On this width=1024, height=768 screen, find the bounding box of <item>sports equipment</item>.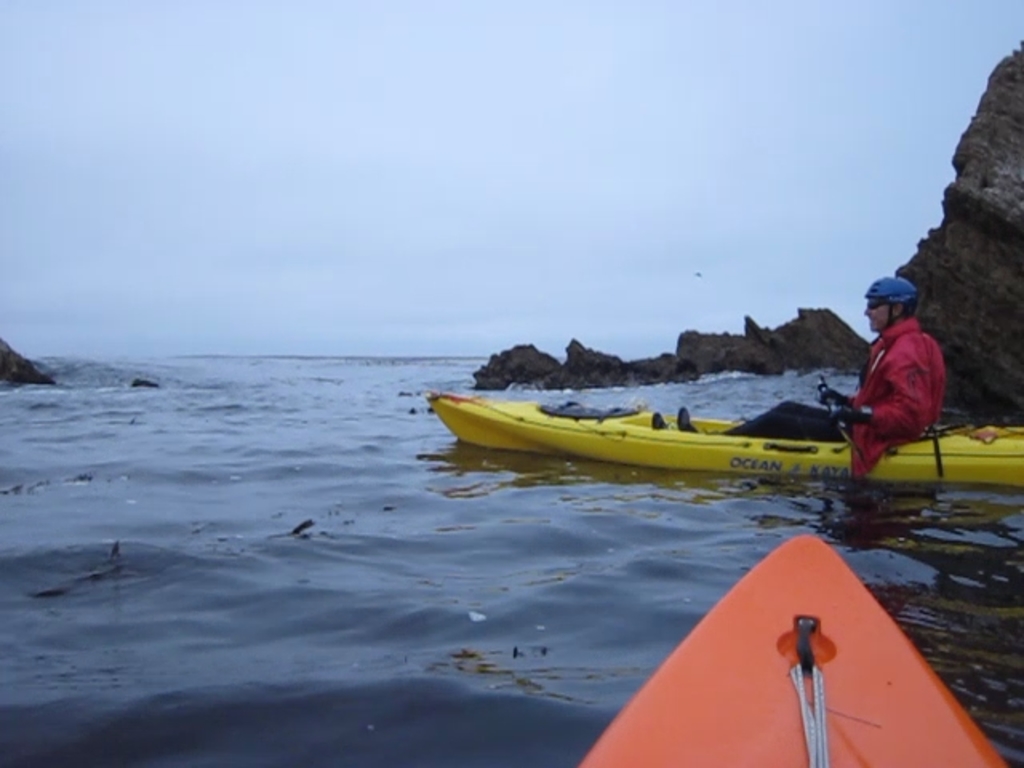
Bounding box: locate(574, 530, 1010, 766).
